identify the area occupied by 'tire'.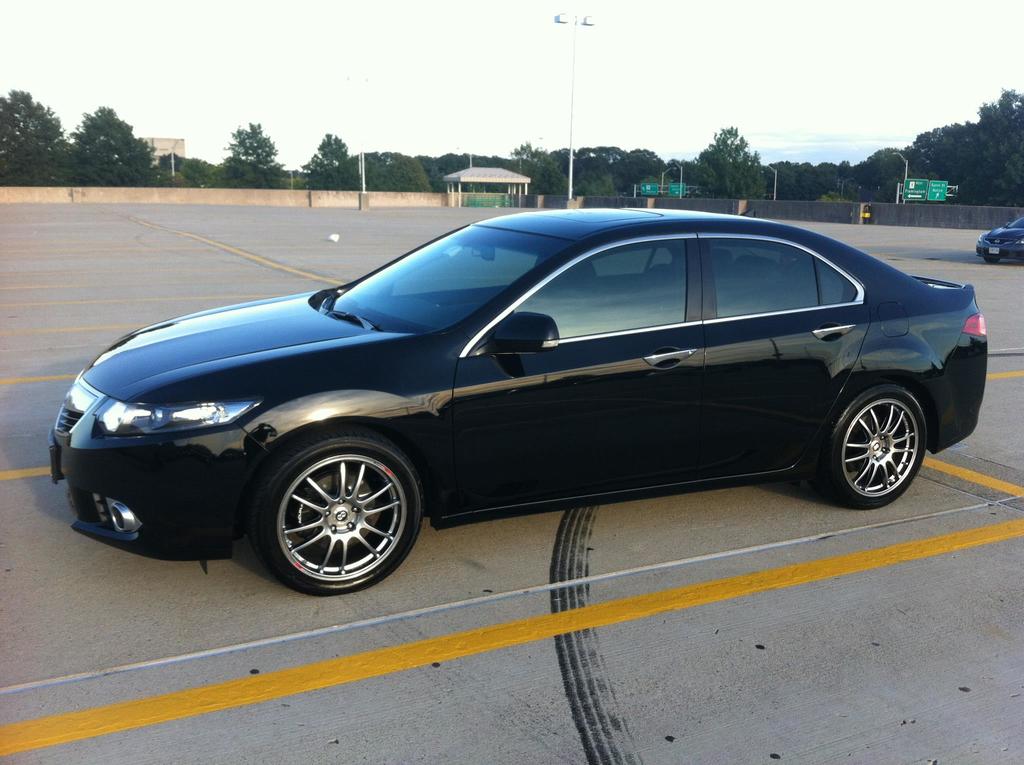
Area: box=[255, 431, 424, 592].
